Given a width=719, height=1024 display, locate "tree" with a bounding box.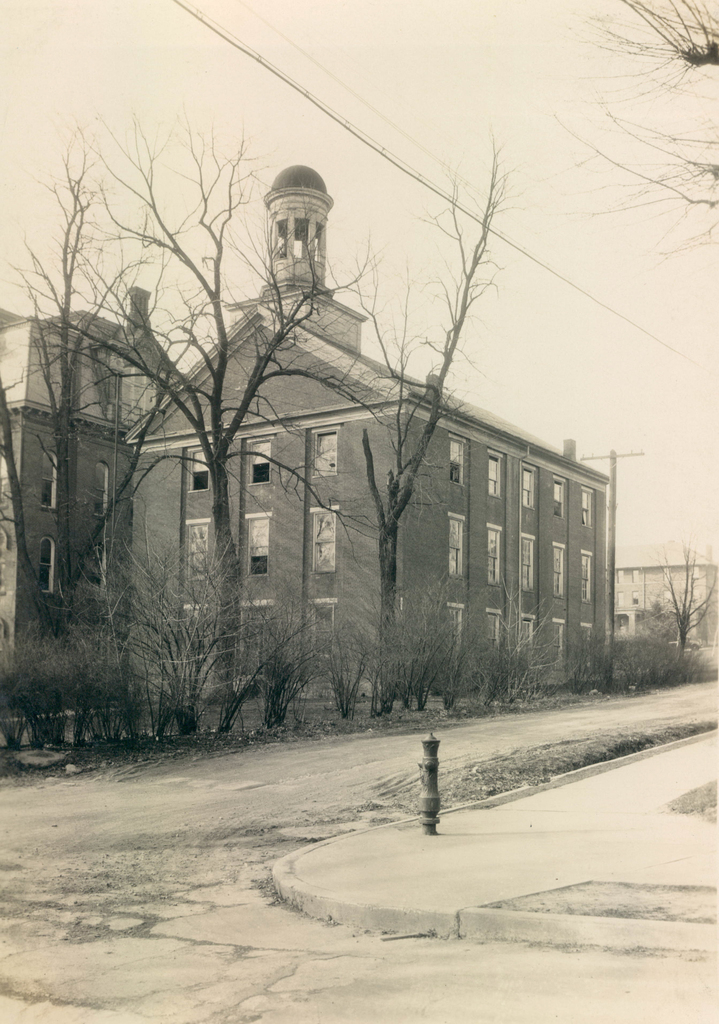
Located: [303, 122, 539, 673].
